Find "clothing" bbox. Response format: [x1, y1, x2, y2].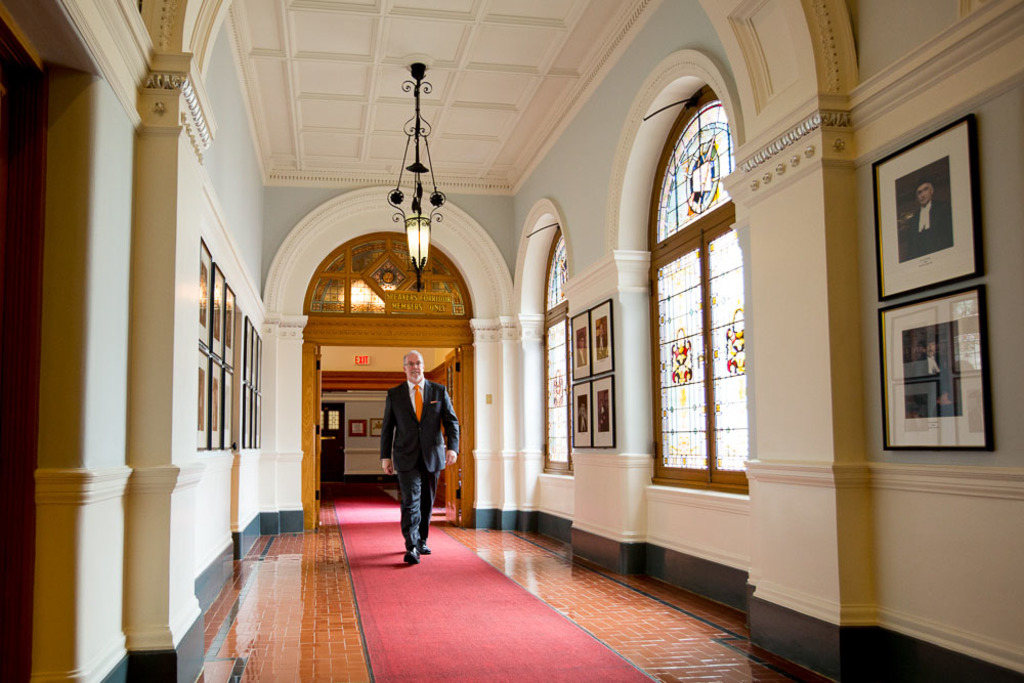
[382, 379, 463, 549].
